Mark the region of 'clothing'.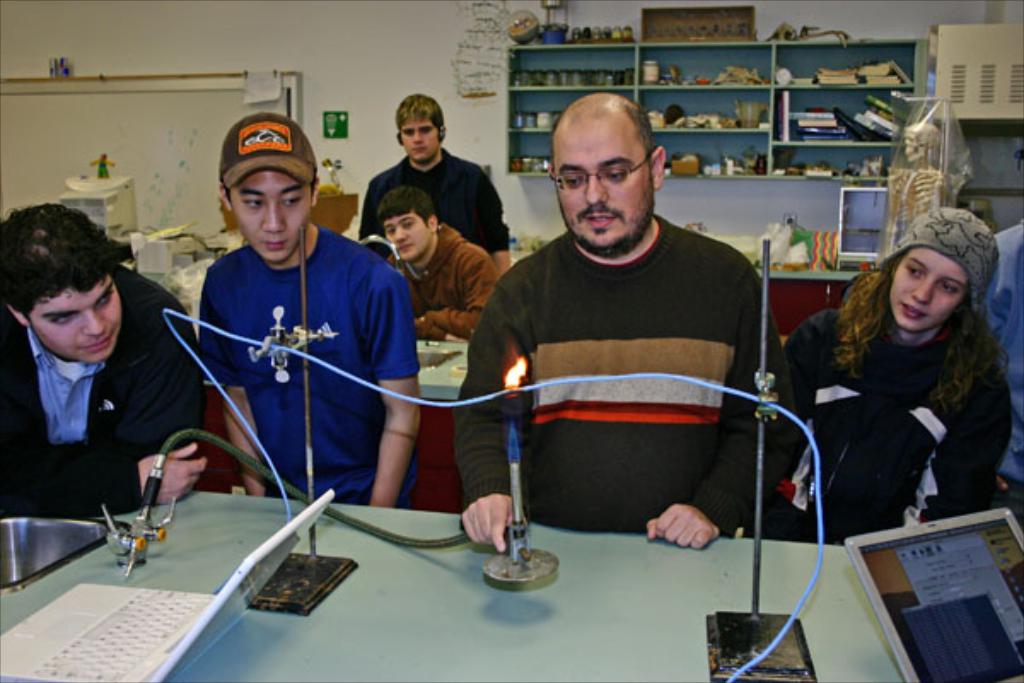
Region: detection(198, 222, 428, 516).
